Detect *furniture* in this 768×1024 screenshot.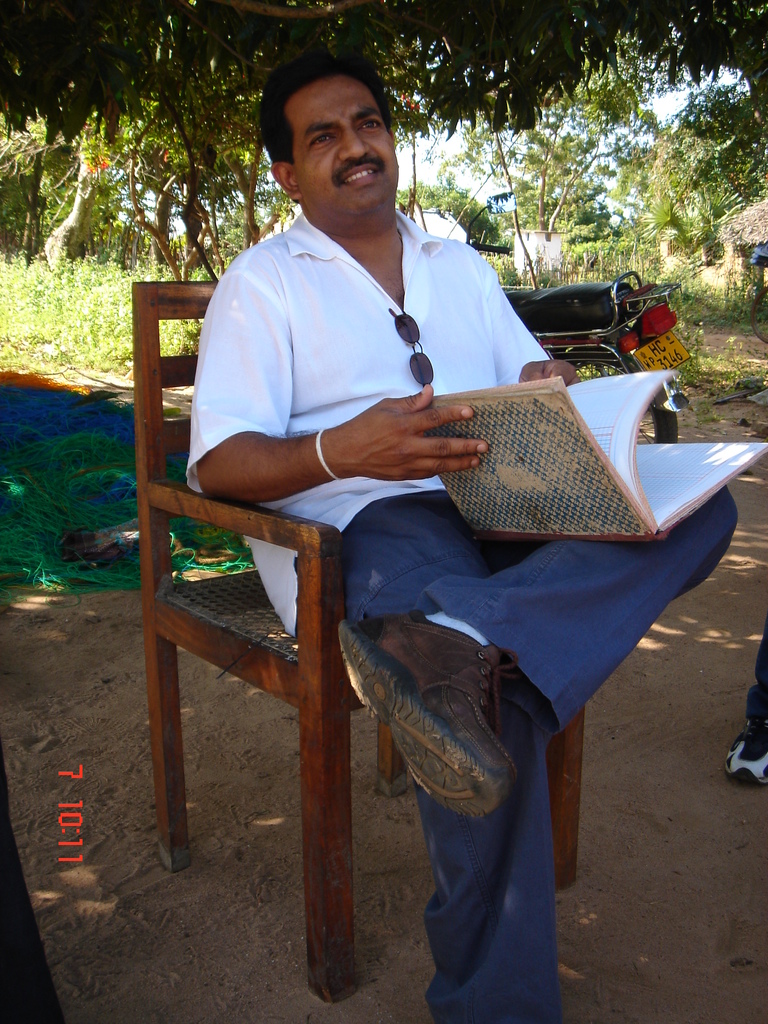
Detection: 0:751:67:1023.
